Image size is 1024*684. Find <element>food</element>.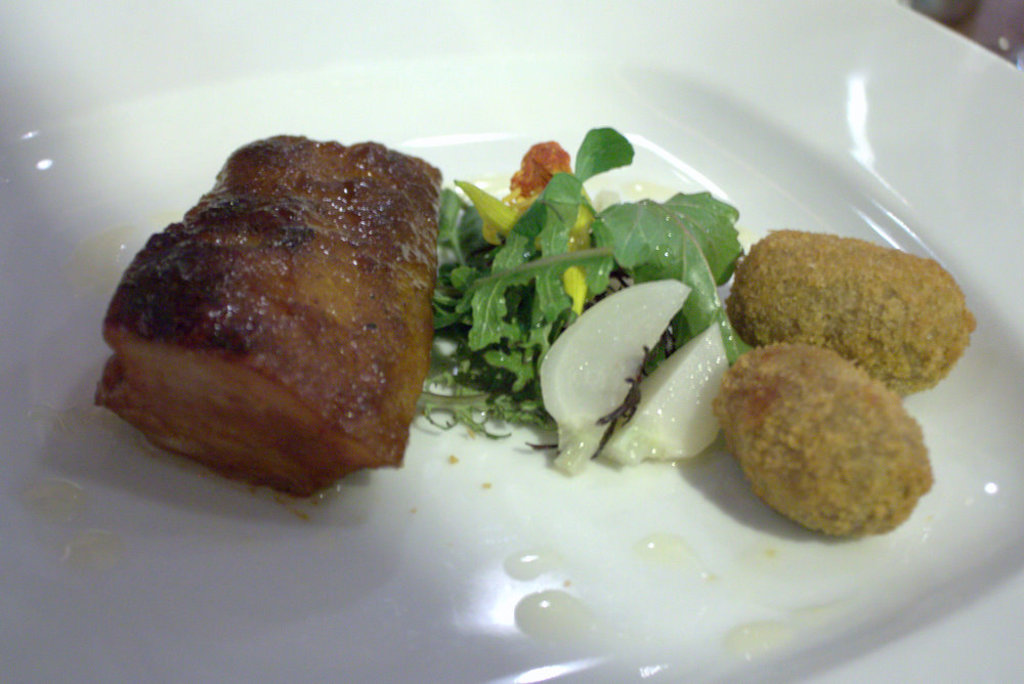
box(711, 339, 929, 543).
